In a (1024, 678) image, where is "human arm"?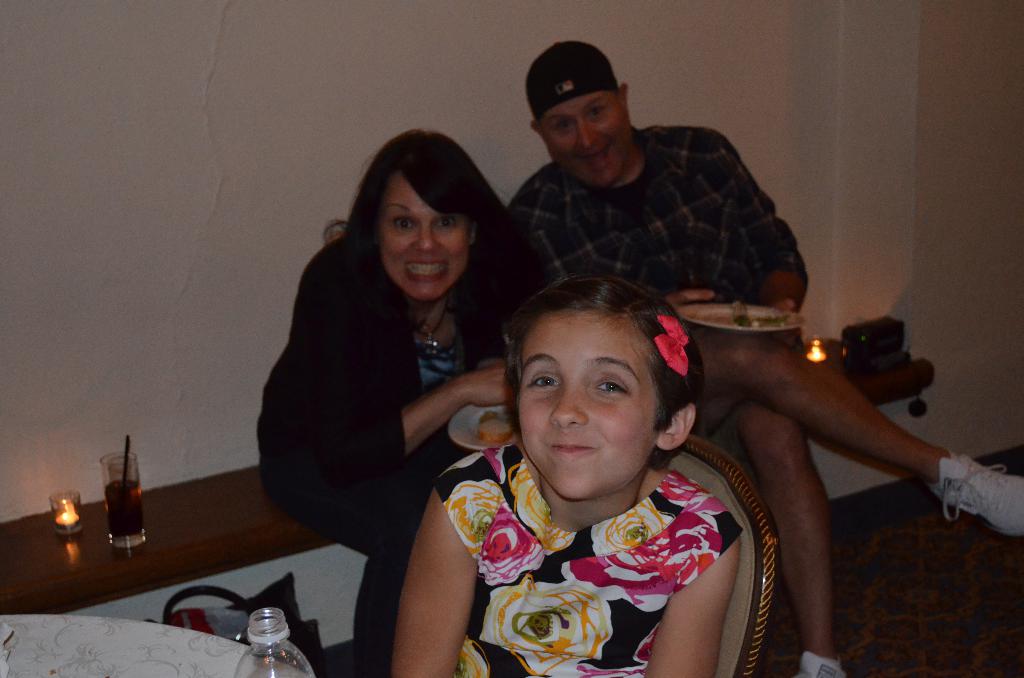
{"left": 375, "top": 472, "right": 480, "bottom": 664}.
